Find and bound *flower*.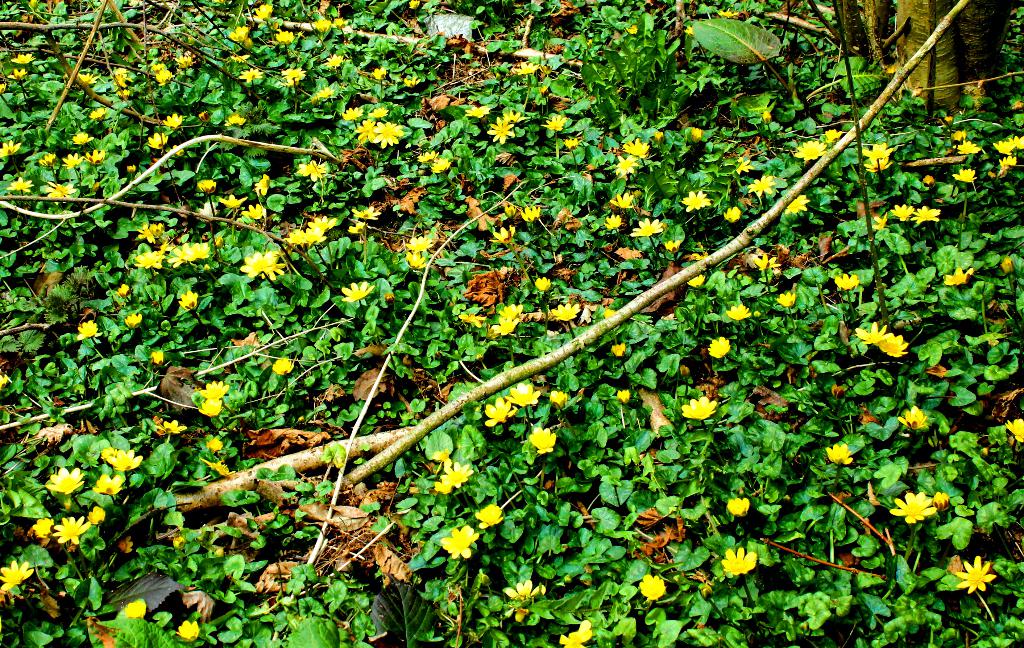
Bound: bbox=[542, 115, 565, 133].
